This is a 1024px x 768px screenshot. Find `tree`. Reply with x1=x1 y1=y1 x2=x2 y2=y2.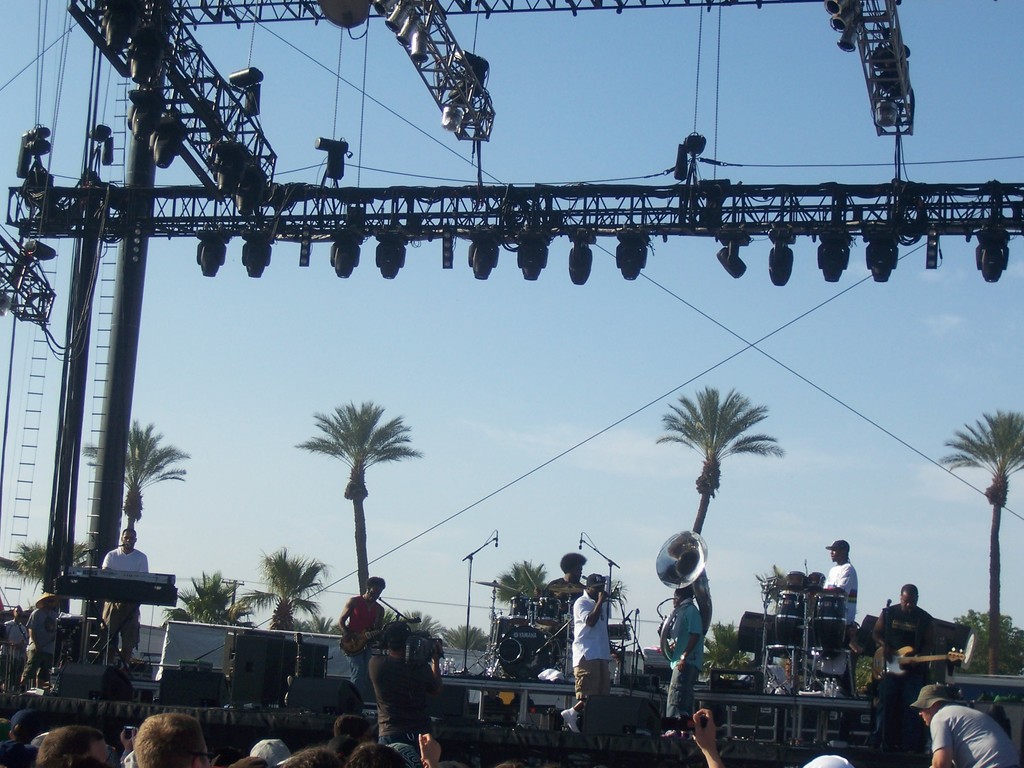
x1=0 y1=536 x2=95 y2=595.
